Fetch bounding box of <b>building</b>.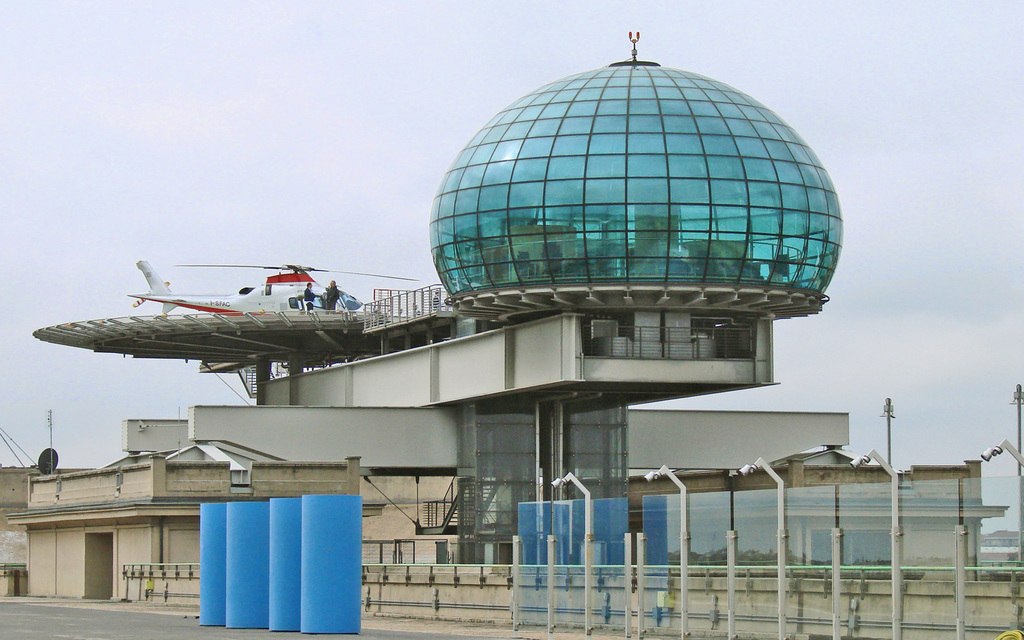
Bbox: box=[0, 26, 1007, 604].
